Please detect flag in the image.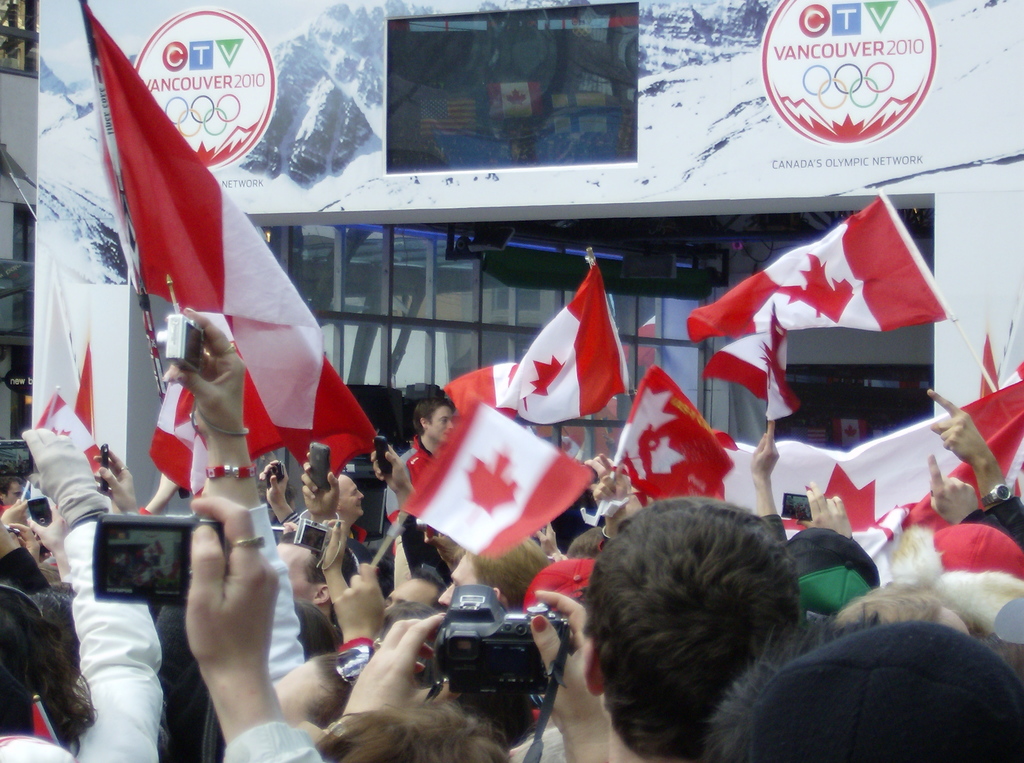
bbox=(710, 308, 811, 437).
